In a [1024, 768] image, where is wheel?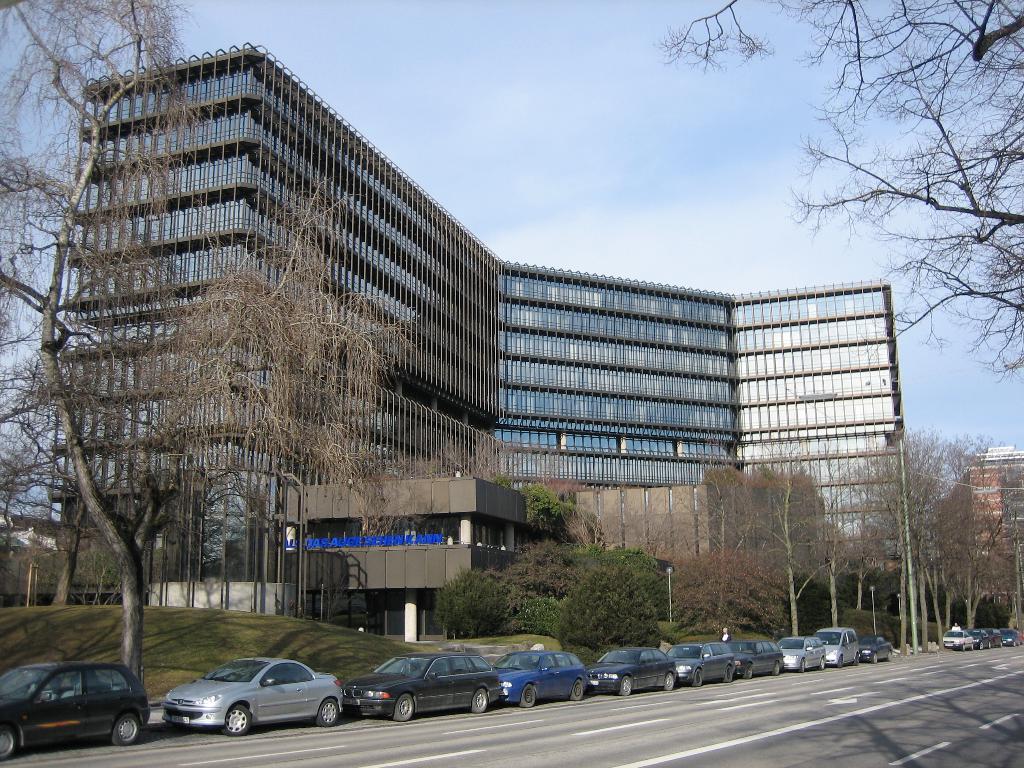
x1=225, y1=703, x2=252, y2=732.
